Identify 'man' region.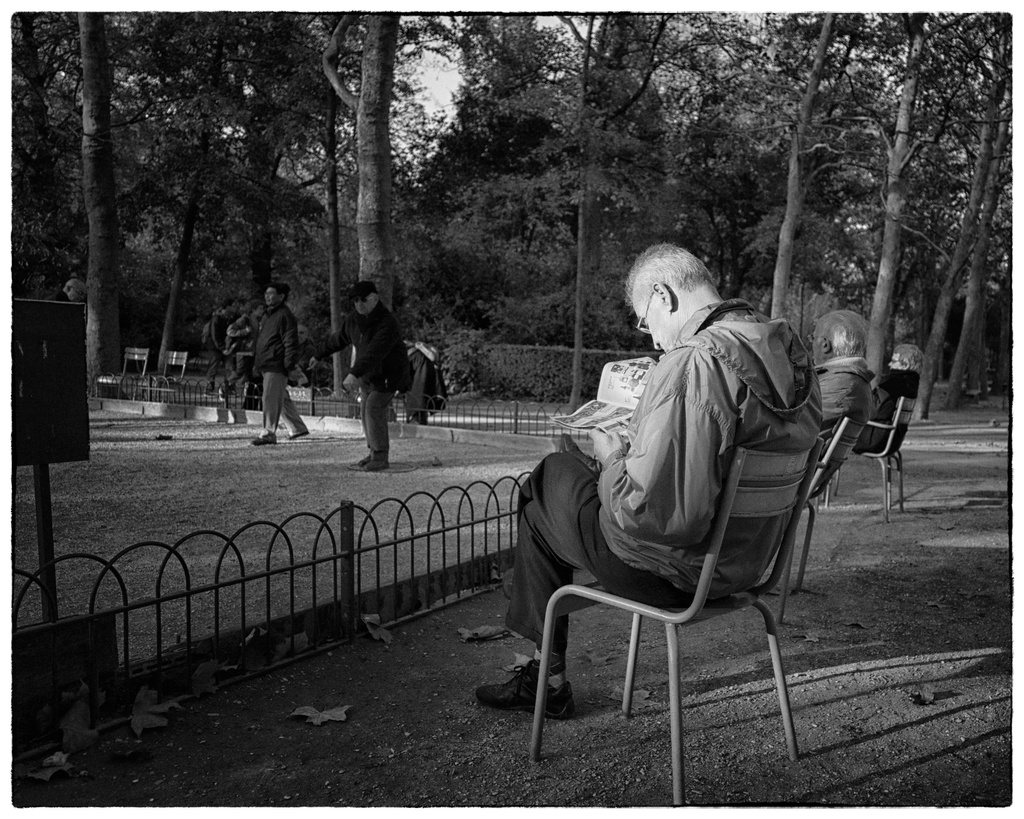
Region: l=298, t=282, r=413, b=471.
